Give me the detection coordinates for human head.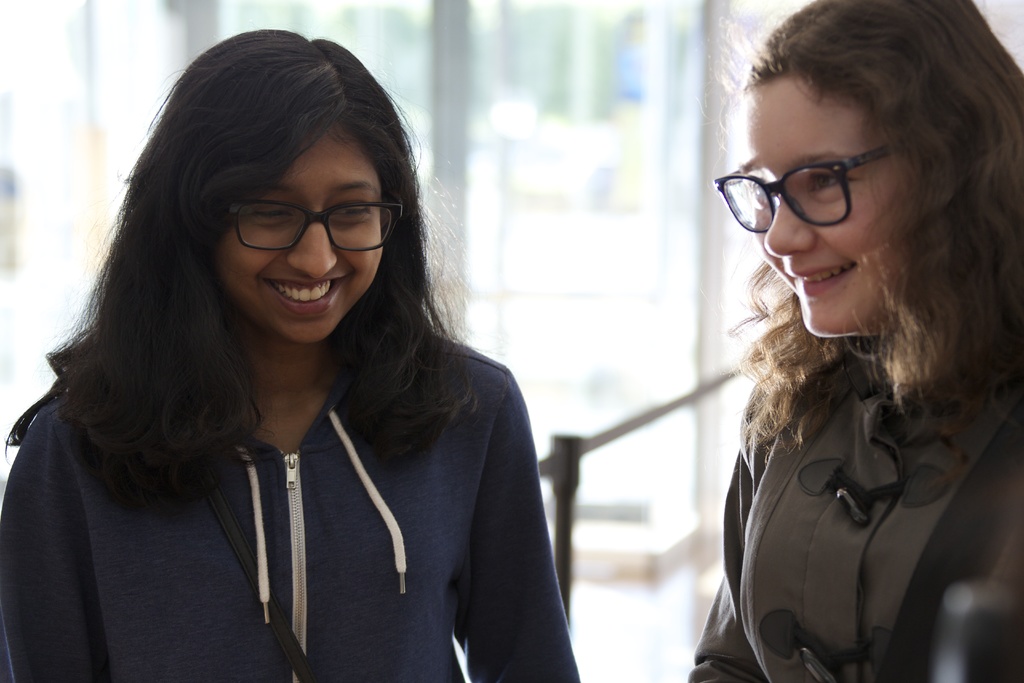
box=[161, 30, 413, 344].
